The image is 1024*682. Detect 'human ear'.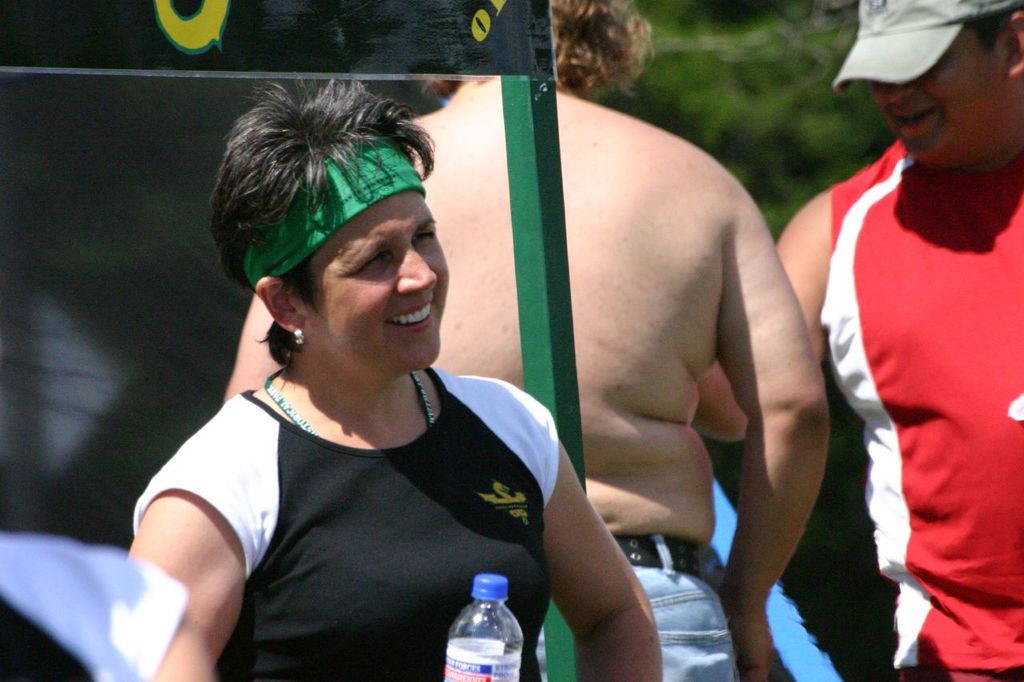
Detection: (x1=260, y1=277, x2=302, y2=338).
